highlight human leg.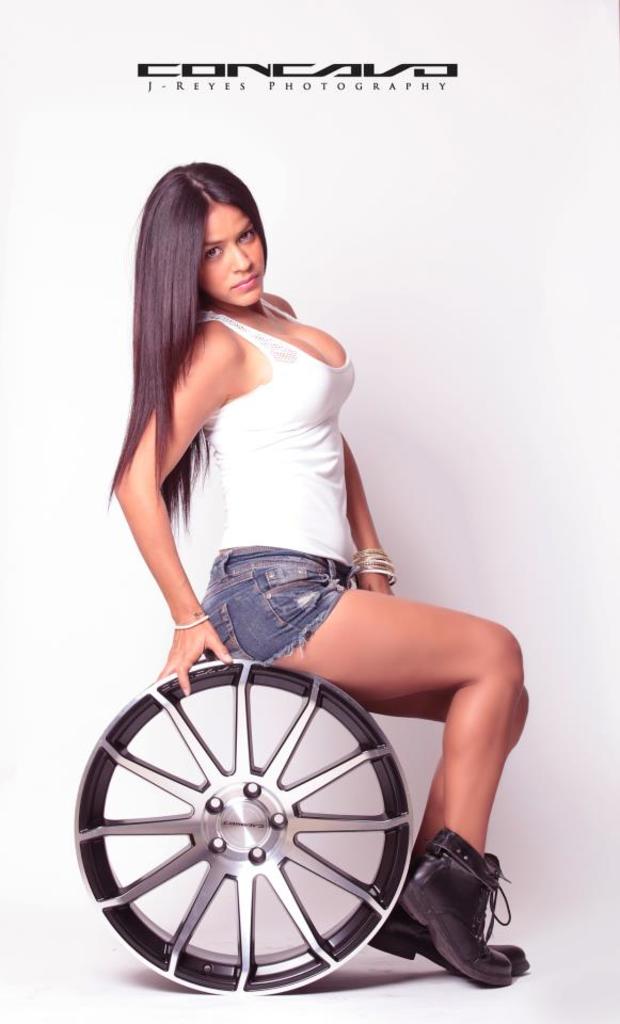
Highlighted region: l=258, t=586, r=512, b=981.
